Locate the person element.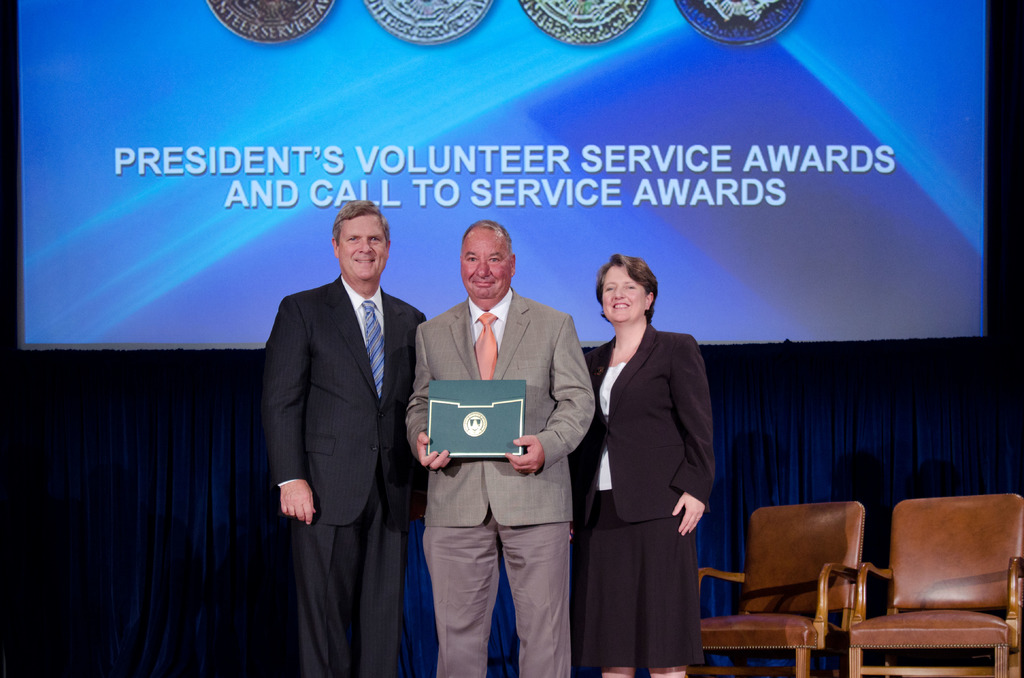
Element bbox: left=566, top=252, right=717, bottom=677.
